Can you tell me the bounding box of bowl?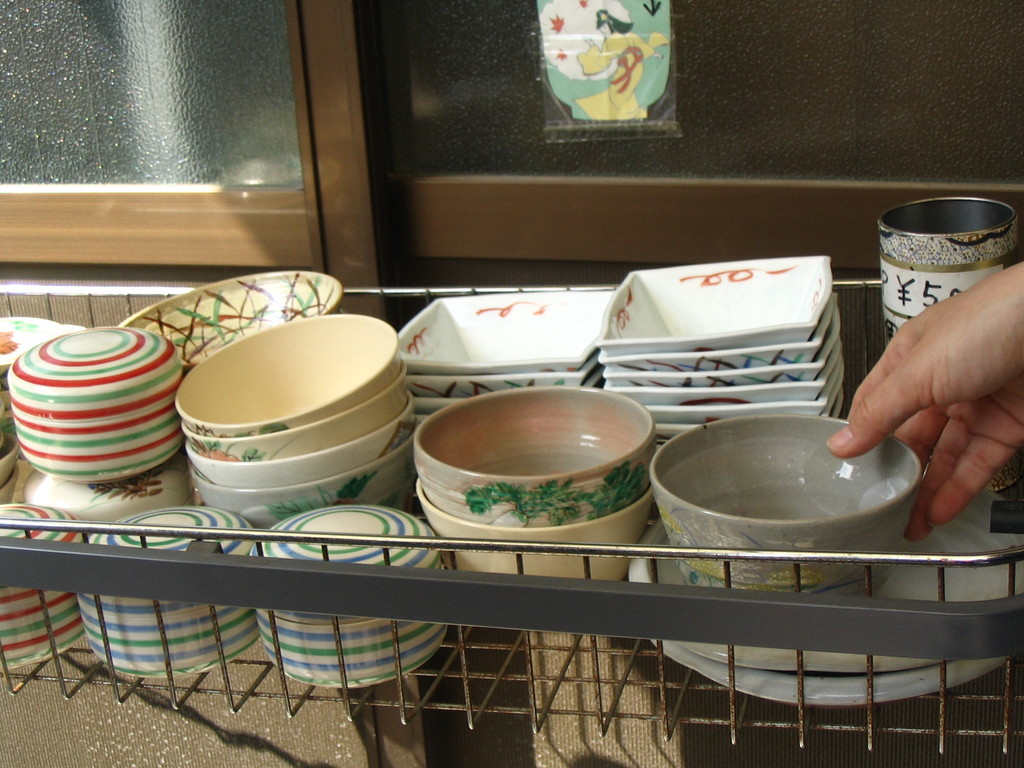
bbox=[393, 290, 615, 374].
